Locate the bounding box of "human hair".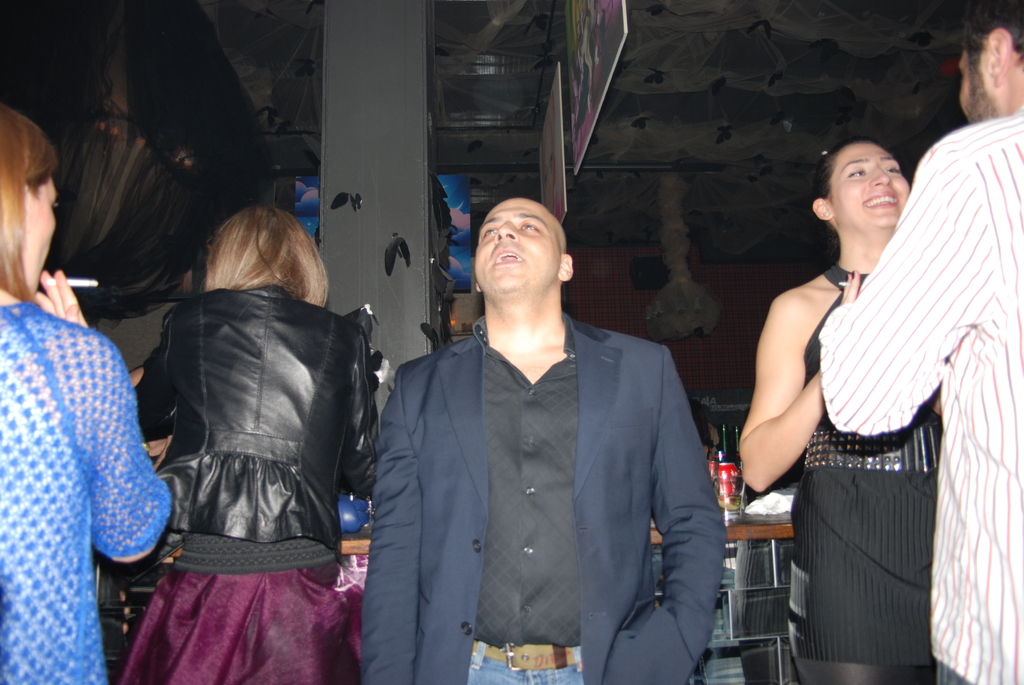
Bounding box: (0, 100, 59, 313).
